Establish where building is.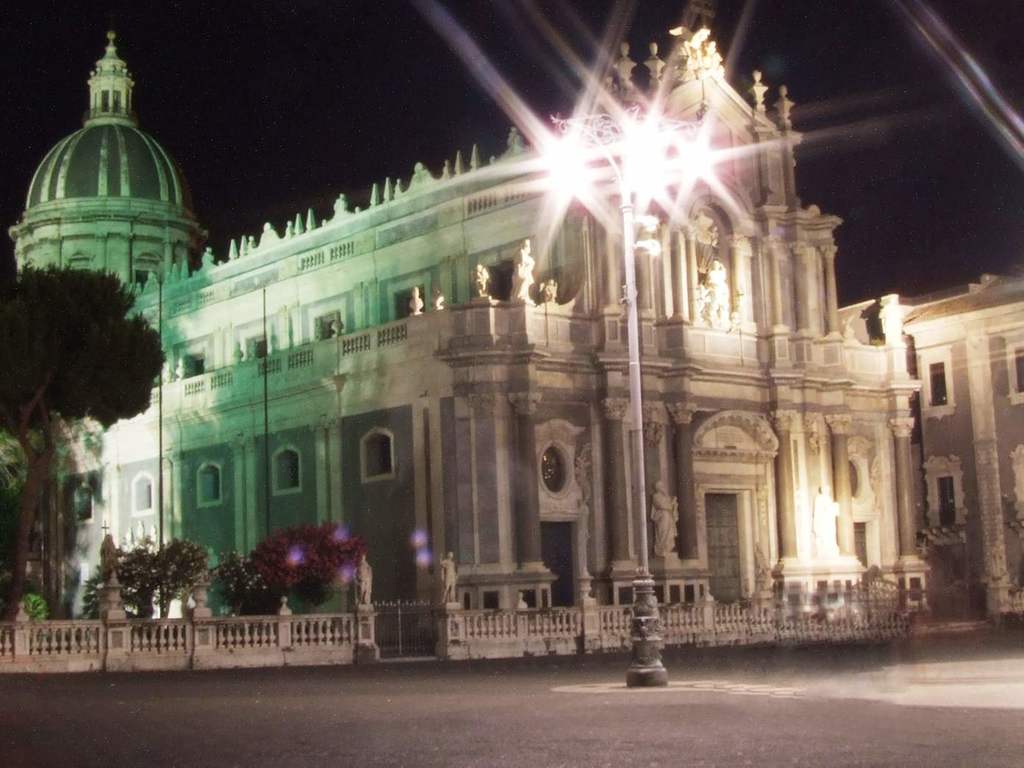
Established at {"x1": 6, "y1": 0, "x2": 931, "y2": 674}.
